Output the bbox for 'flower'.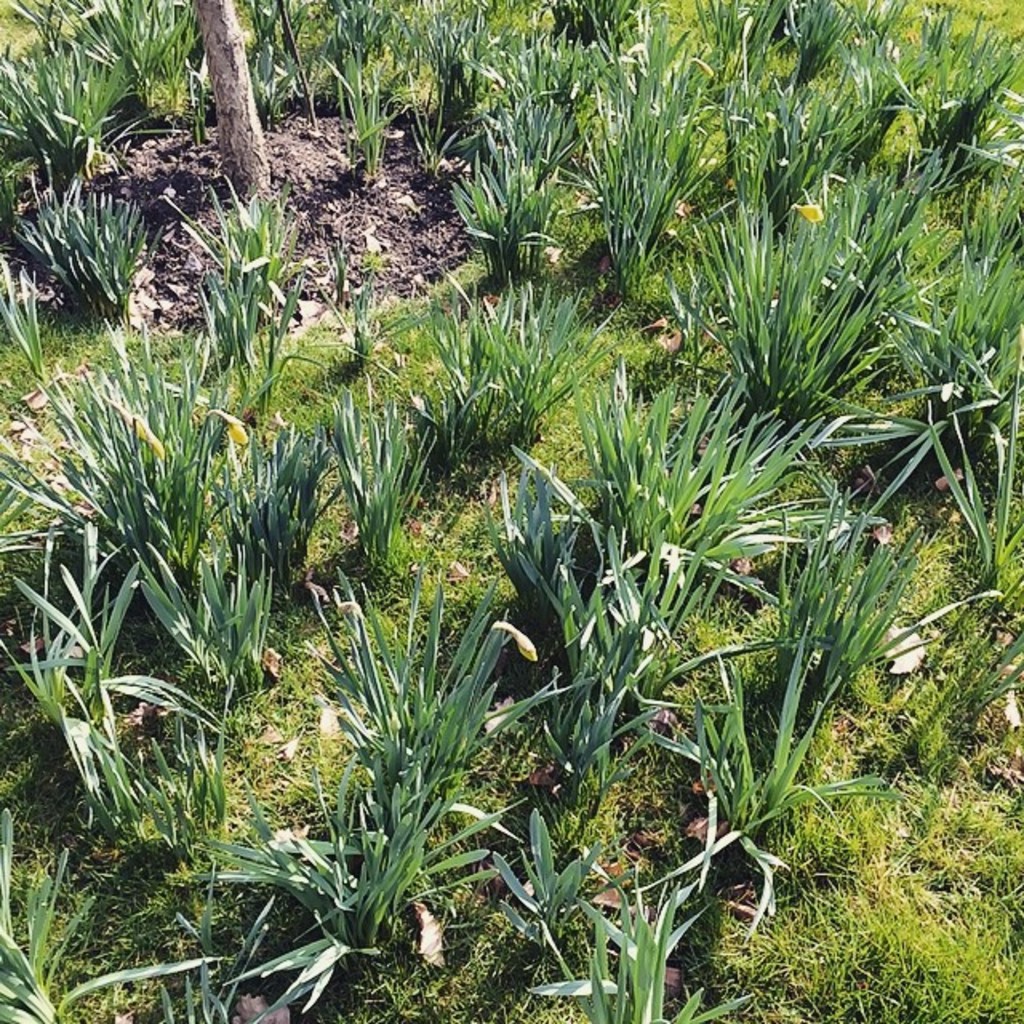
box=[795, 203, 824, 222].
